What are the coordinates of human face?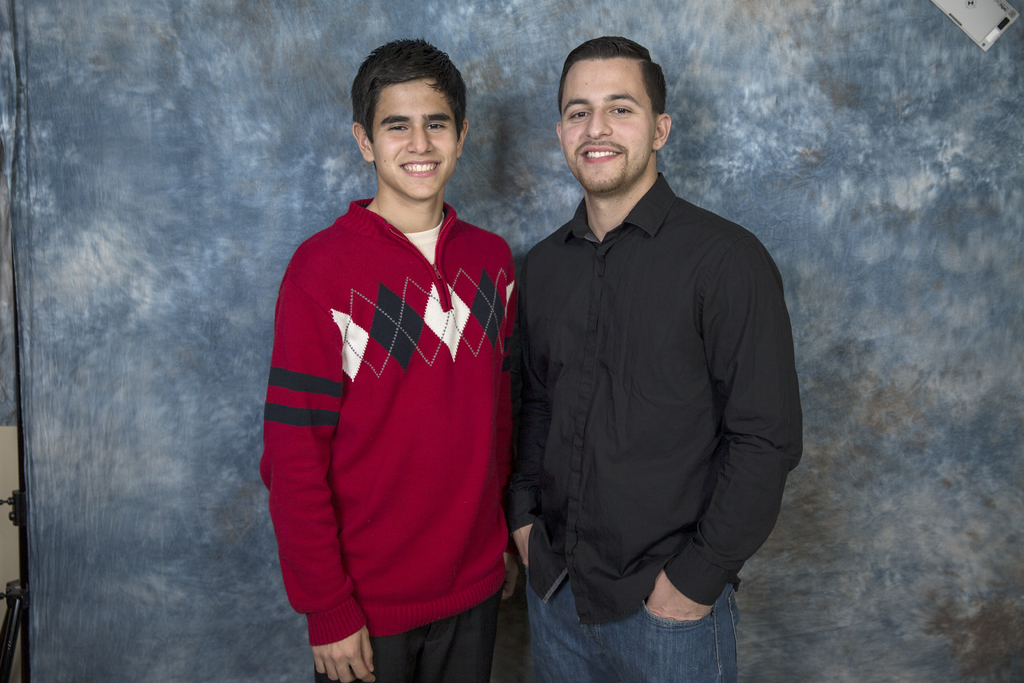
(563,57,650,197).
